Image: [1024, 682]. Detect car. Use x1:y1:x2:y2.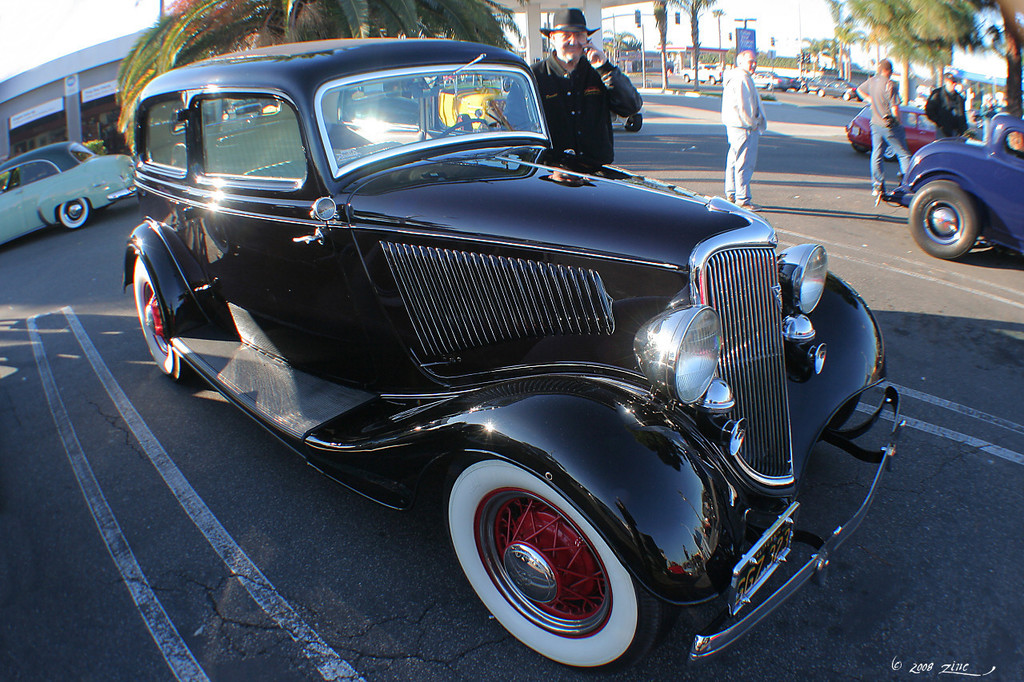
818:82:858:102.
